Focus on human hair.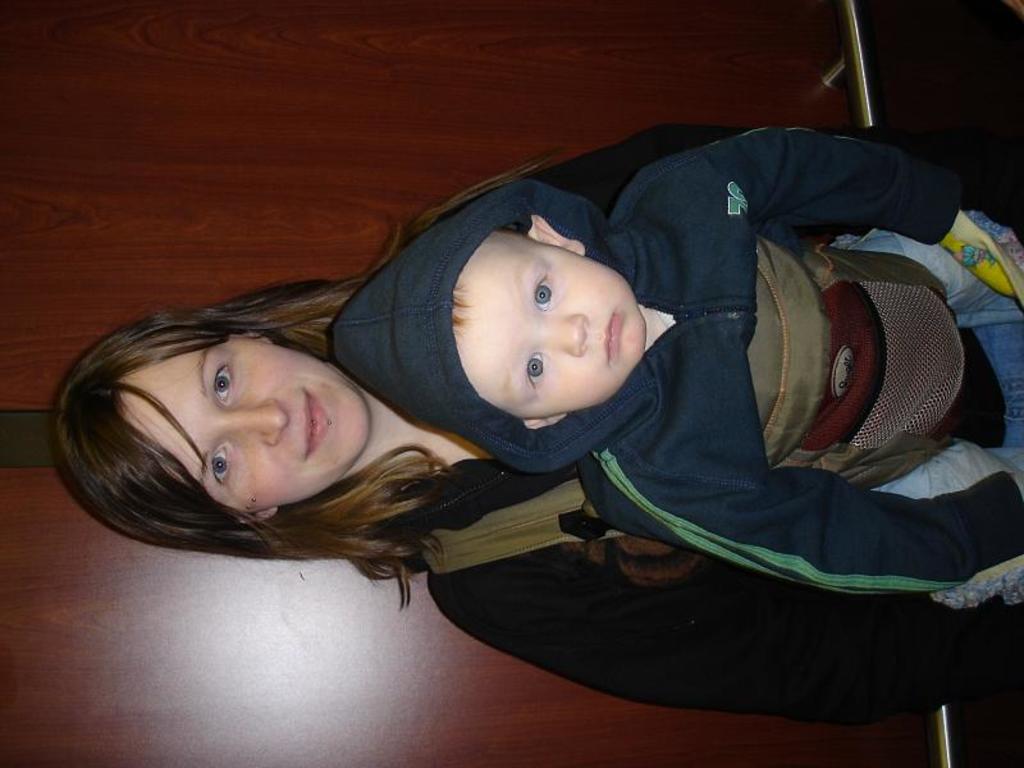
Focused at [81, 291, 475, 563].
